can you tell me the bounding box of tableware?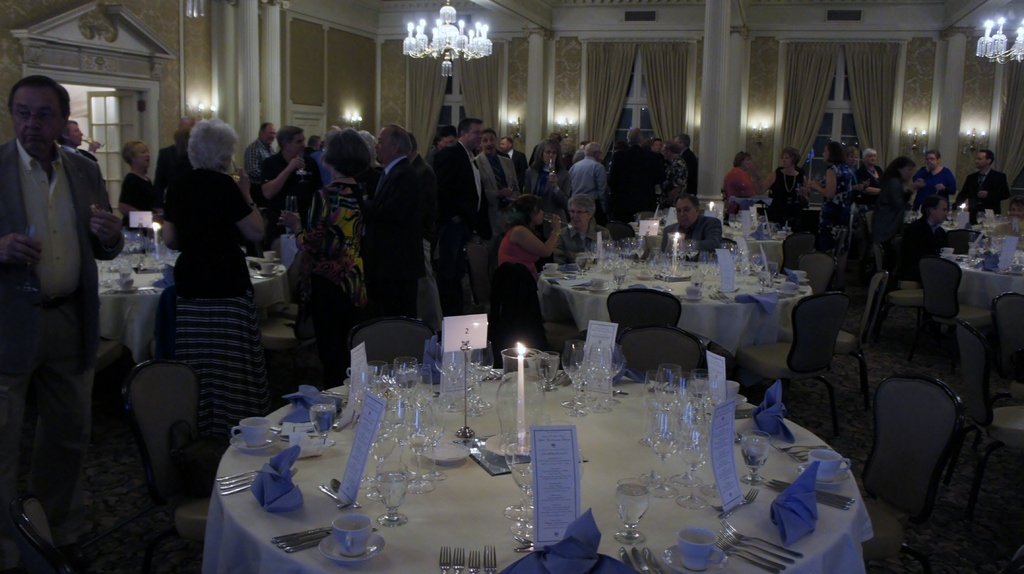
locate(221, 472, 260, 486).
